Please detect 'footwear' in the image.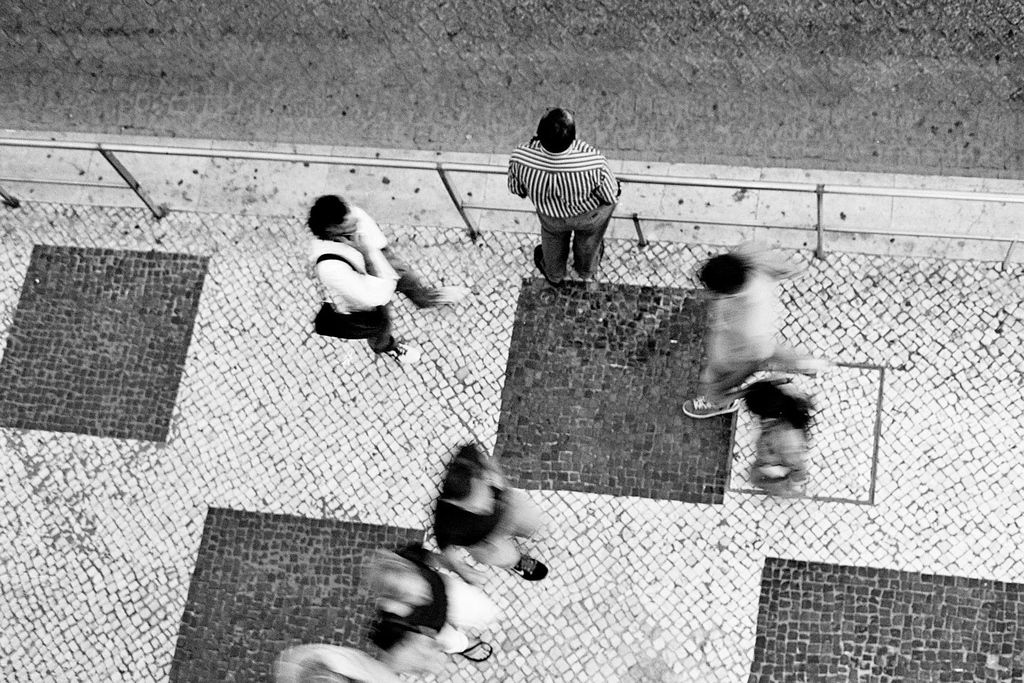
(x1=460, y1=628, x2=493, y2=666).
